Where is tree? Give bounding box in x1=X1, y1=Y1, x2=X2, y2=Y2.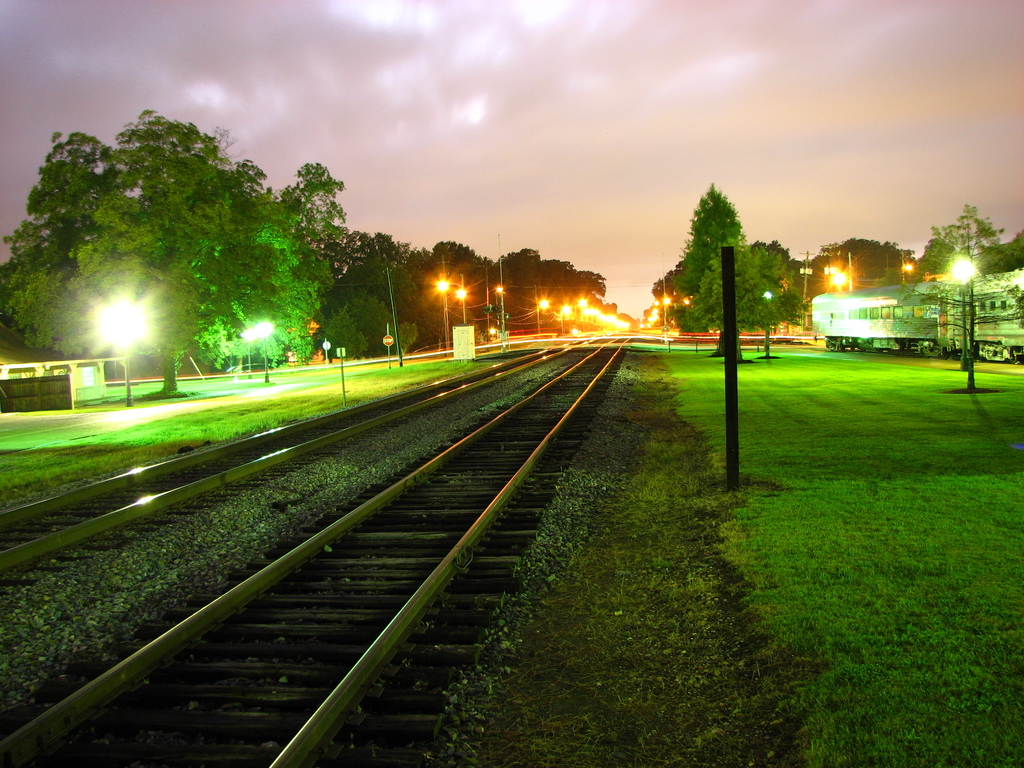
x1=916, y1=234, x2=967, y2=291.
